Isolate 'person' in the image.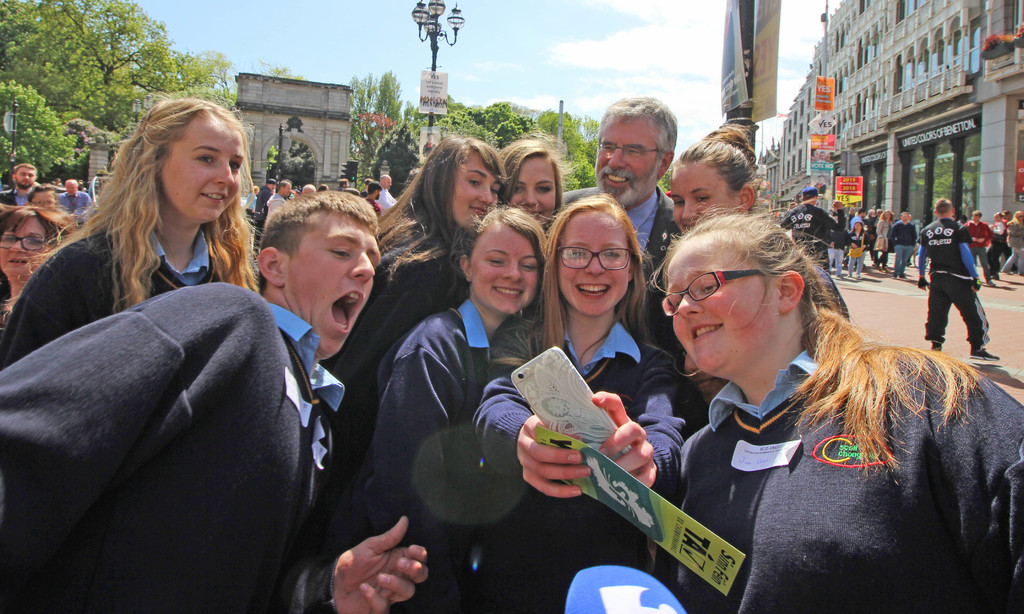
Isolated region: 310,127,507,539.
